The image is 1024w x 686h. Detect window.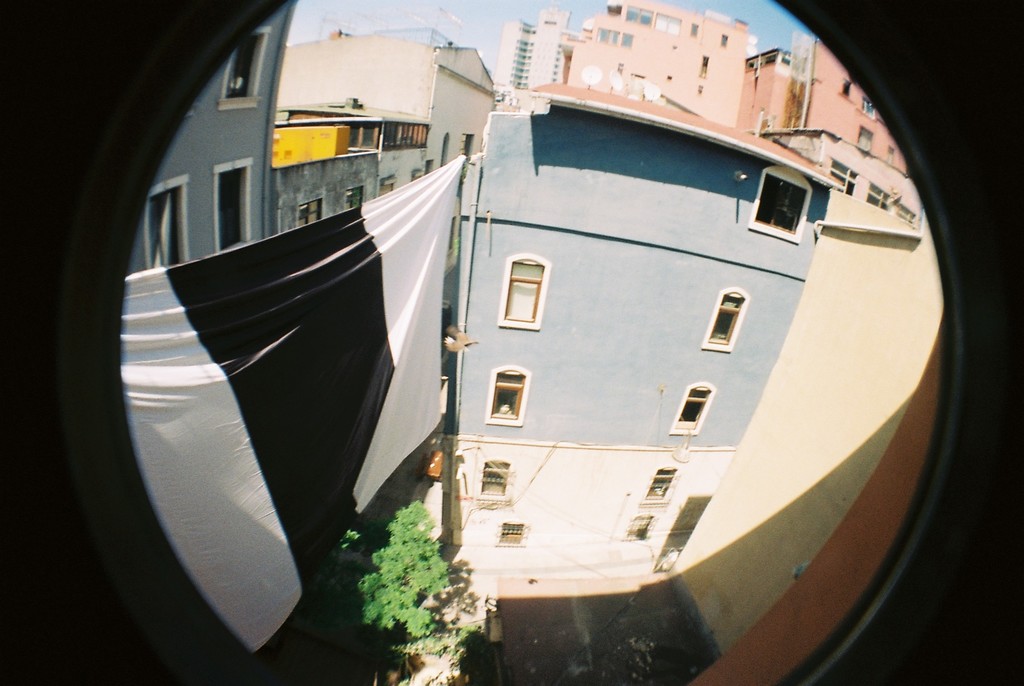
Detection: 211,158,252,252.
